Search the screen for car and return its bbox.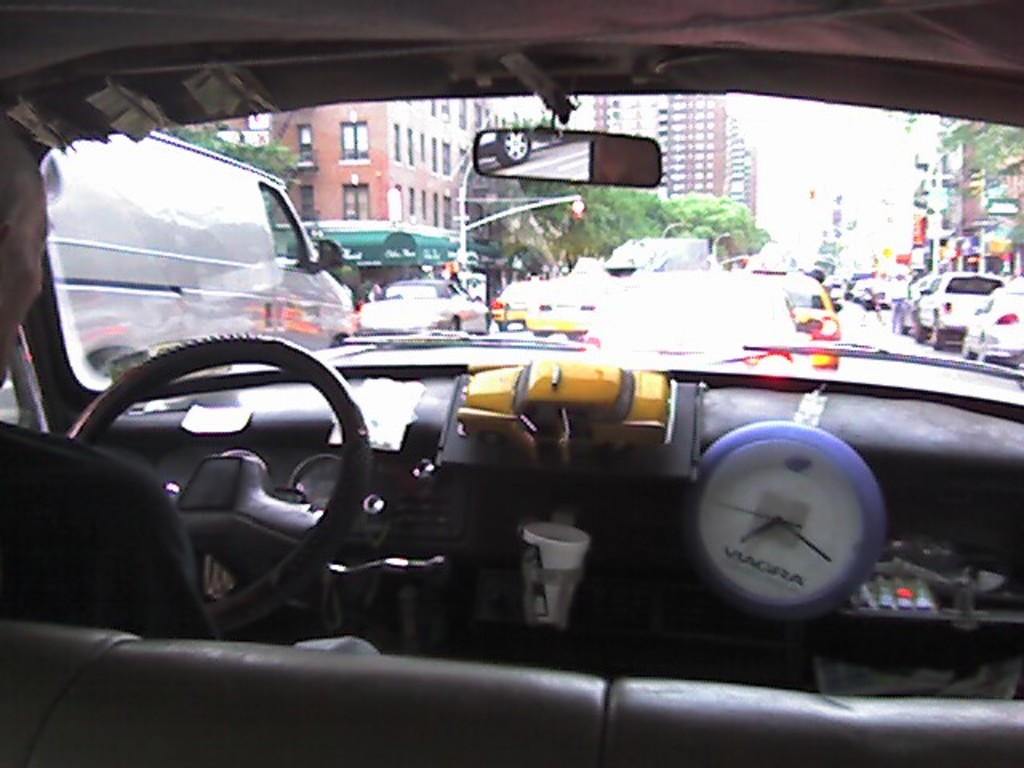
Found: bbox=(358, 275, 493, 338).
